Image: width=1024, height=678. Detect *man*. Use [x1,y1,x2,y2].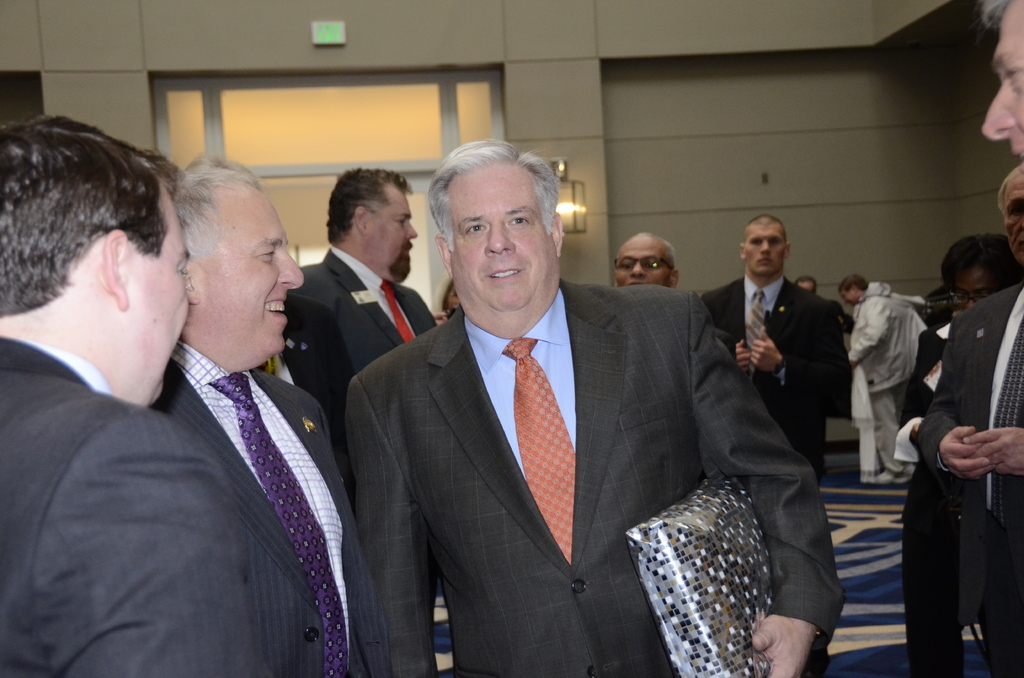
[273,163,446,428].
